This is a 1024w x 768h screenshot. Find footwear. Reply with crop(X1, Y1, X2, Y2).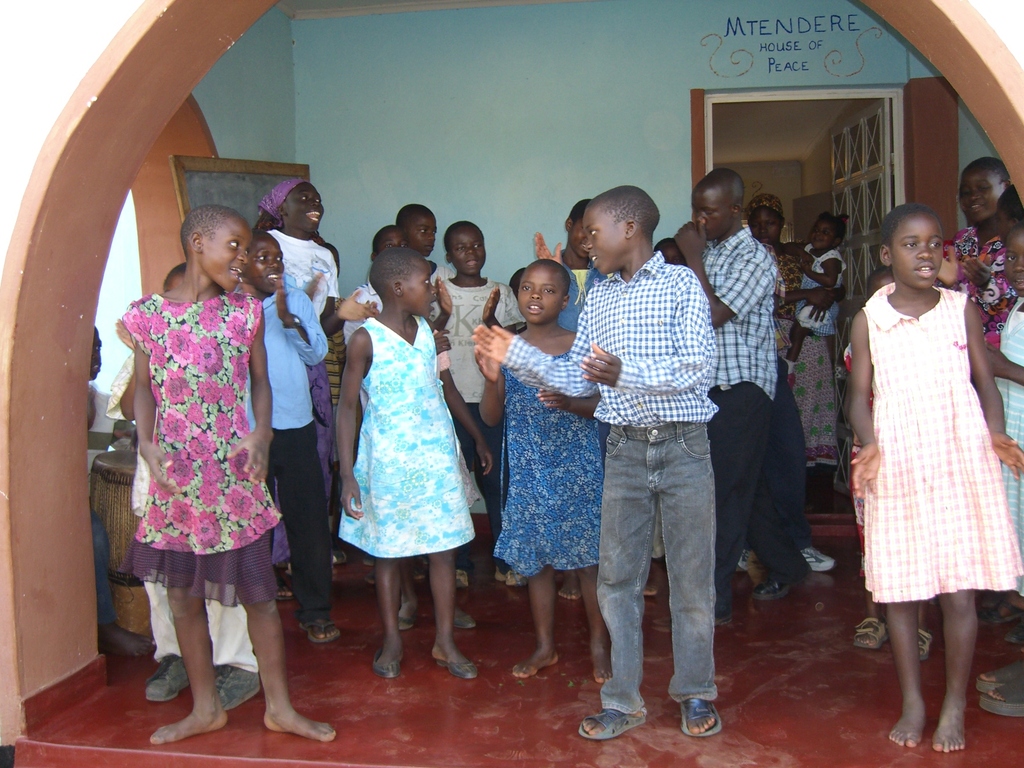
crop(209, 659, 266, 709).
